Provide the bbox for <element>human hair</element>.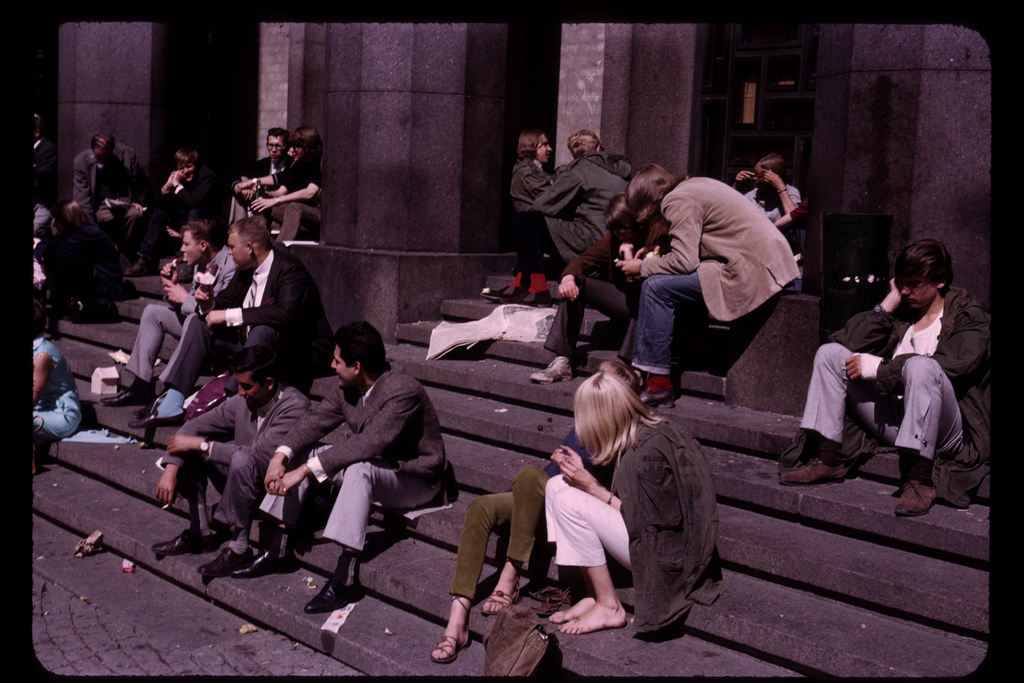
pyautogui.locateOnScreen(562, 130, 598, 161).
